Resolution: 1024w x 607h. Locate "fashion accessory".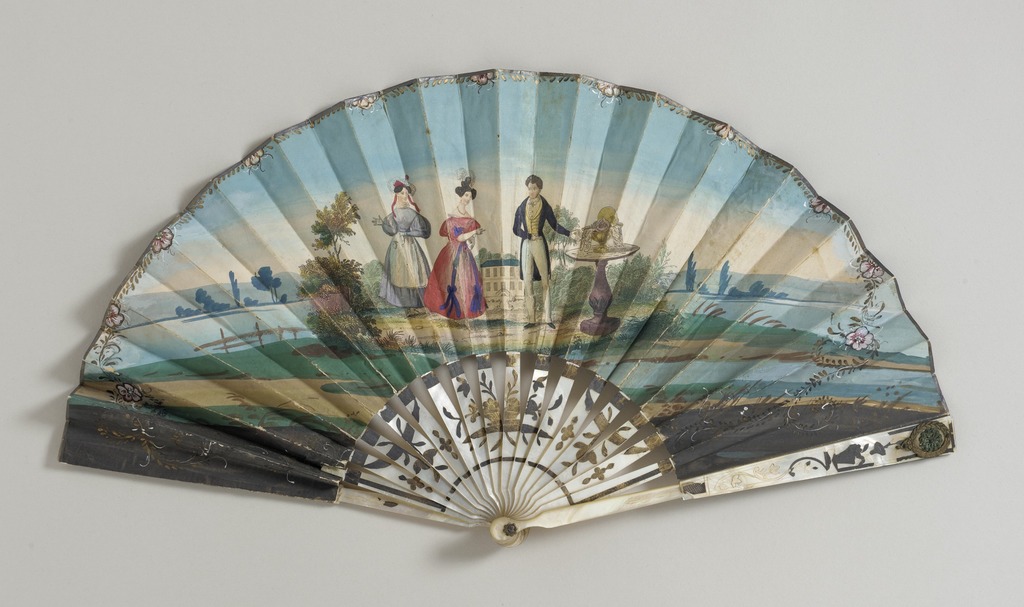
<bbox>548, 322, 555, 330</bbox>.
